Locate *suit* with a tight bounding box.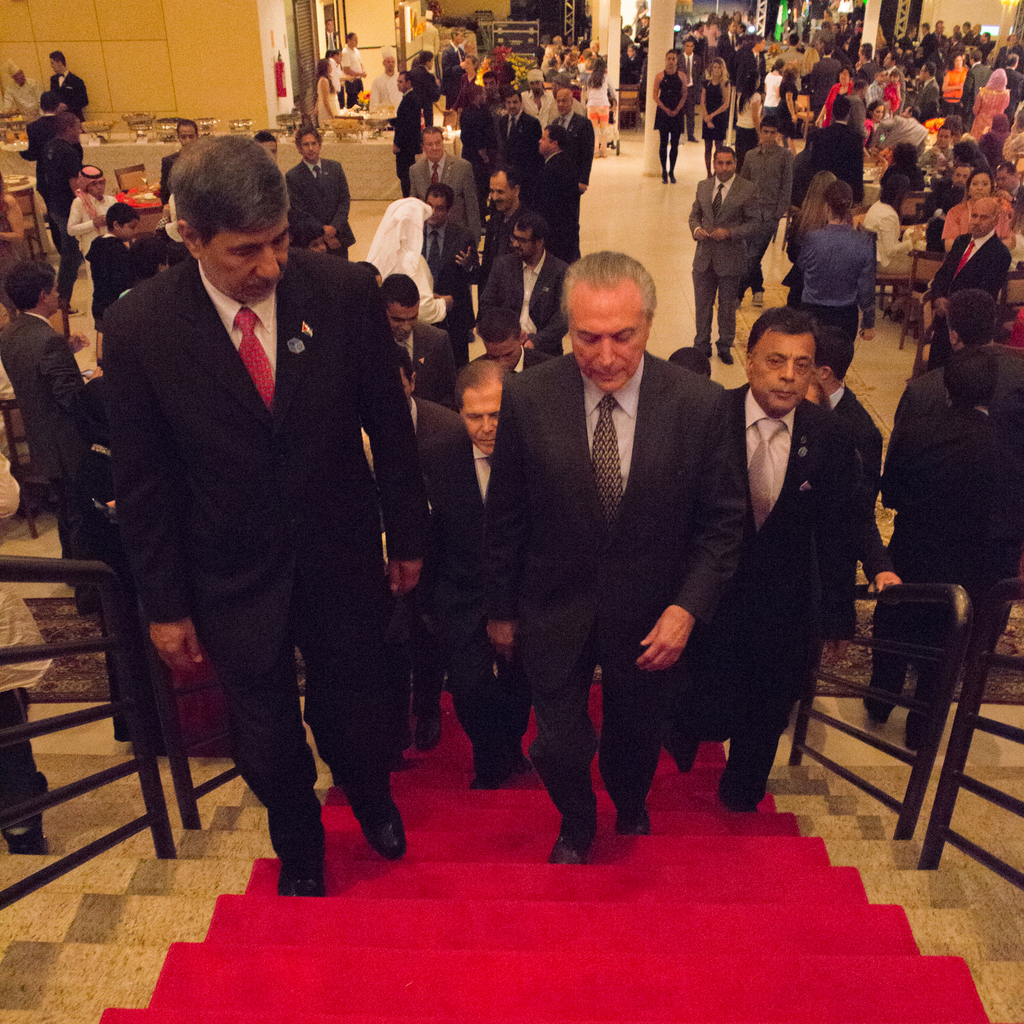
pyautogui.locateOnScreen(120, 237, 433, 686).
